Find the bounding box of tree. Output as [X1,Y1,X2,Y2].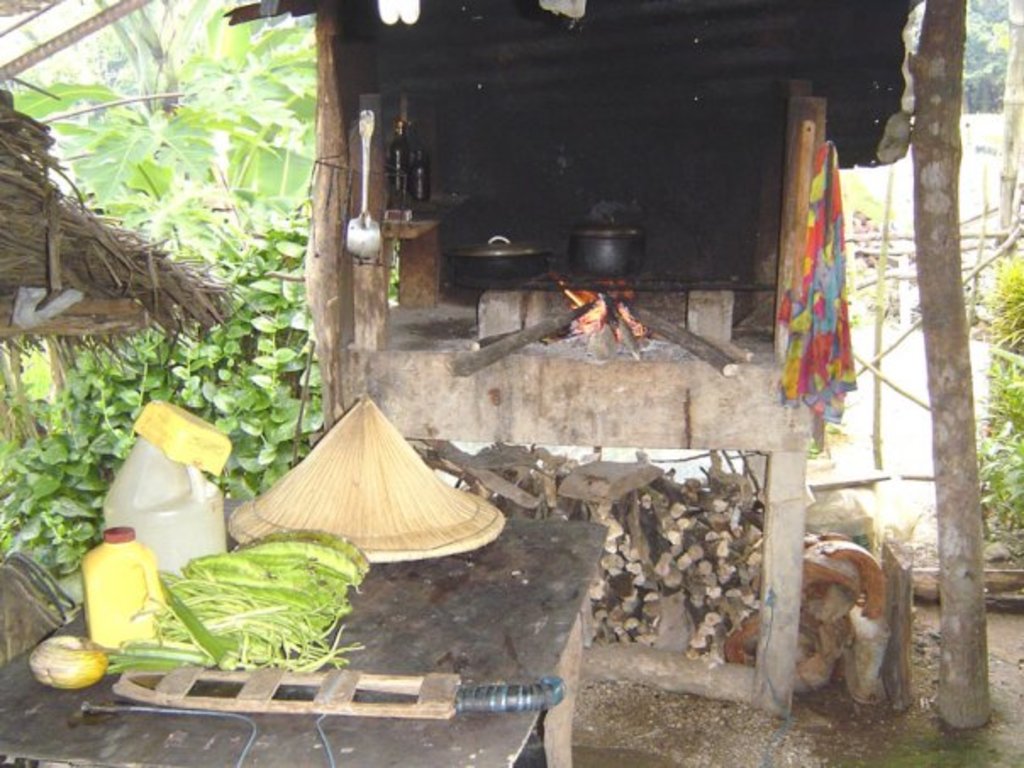
[960,0,1007,114].
